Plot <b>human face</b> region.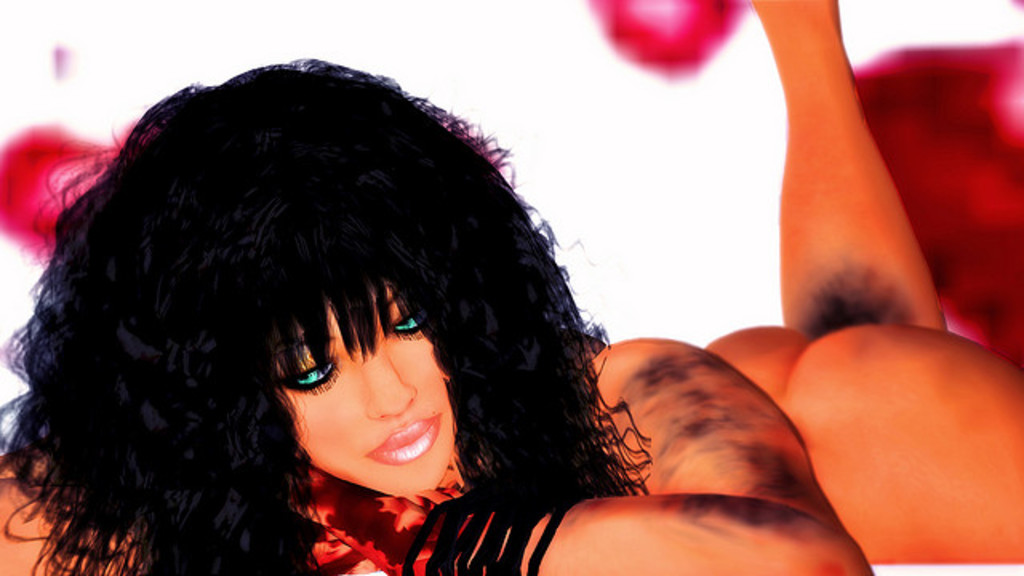
Plotted at locate(296, 302, 464, 490).
